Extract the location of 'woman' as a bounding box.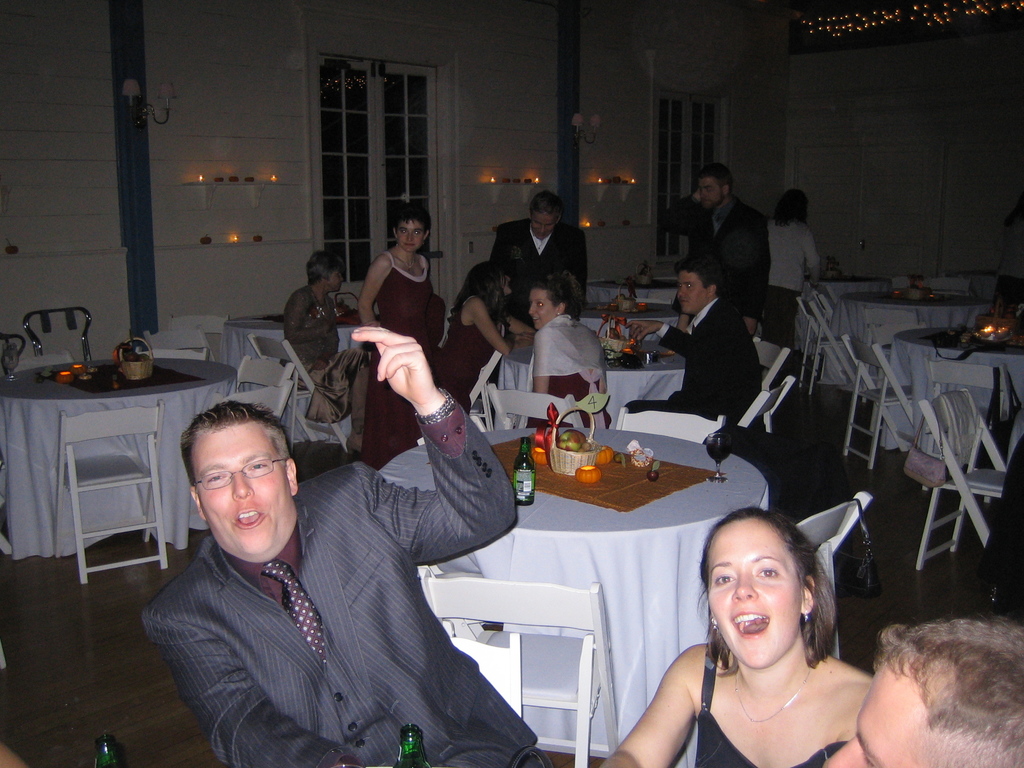
[left=602, top=513, right=881, bottom=767].
